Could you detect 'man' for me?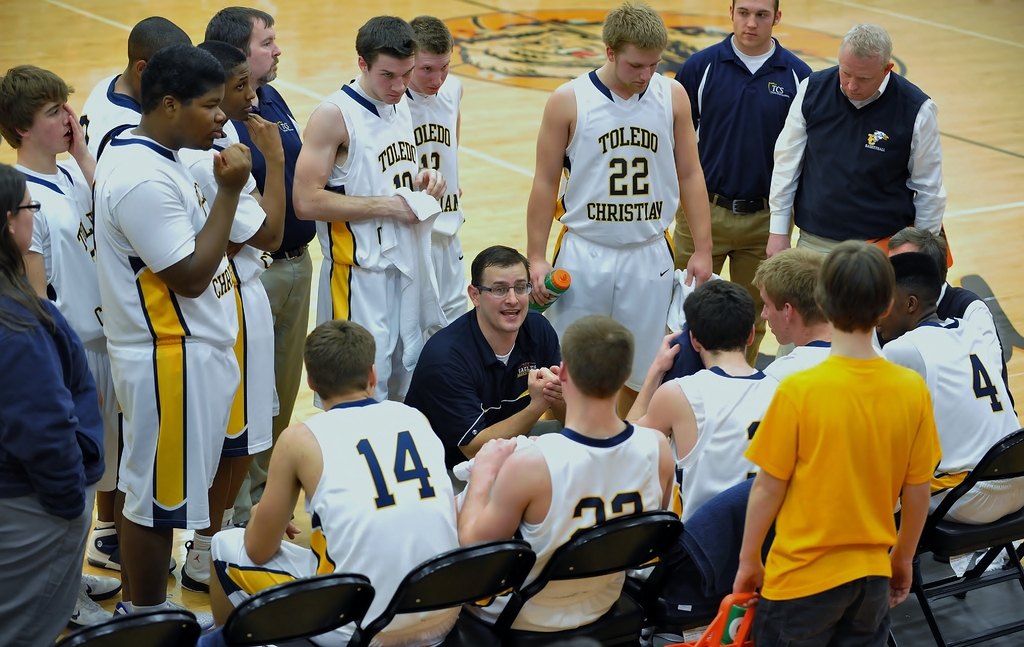
Detection result: 200:2:314:532.
